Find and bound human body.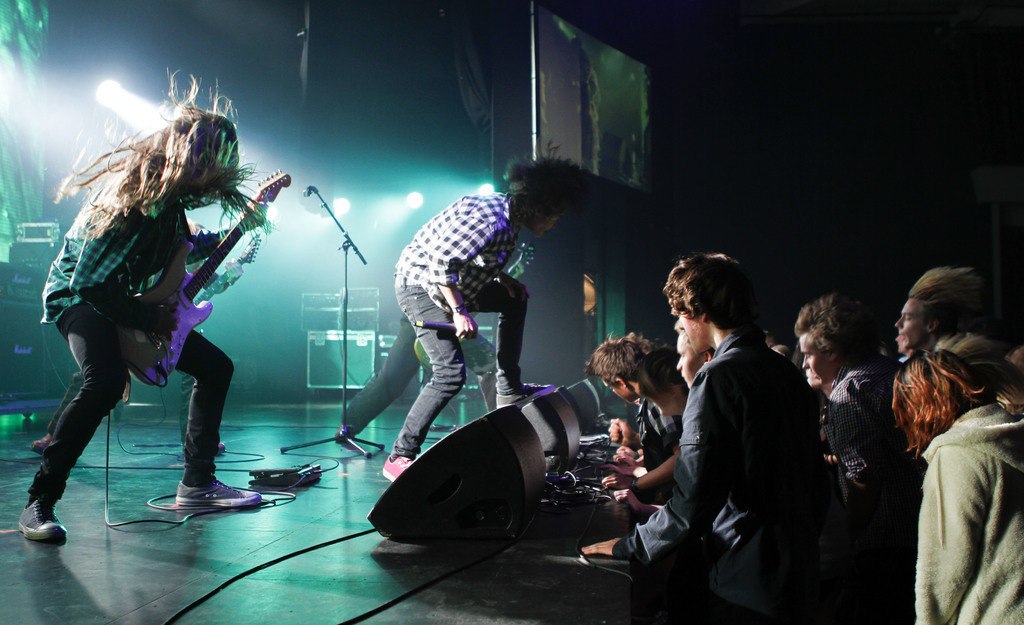
Bound: region(604, 237, 833, 624).
